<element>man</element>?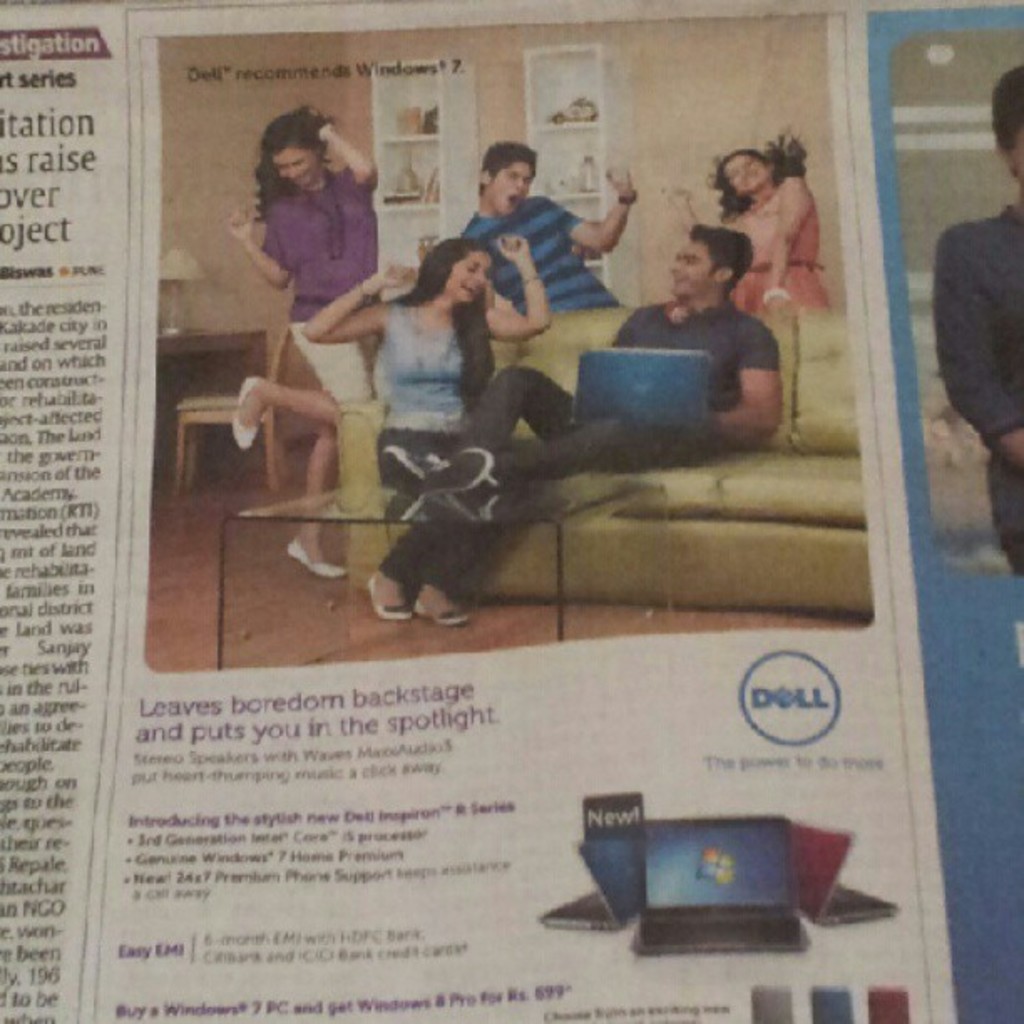
x1=430 y1=136 x2=673 y2=289
